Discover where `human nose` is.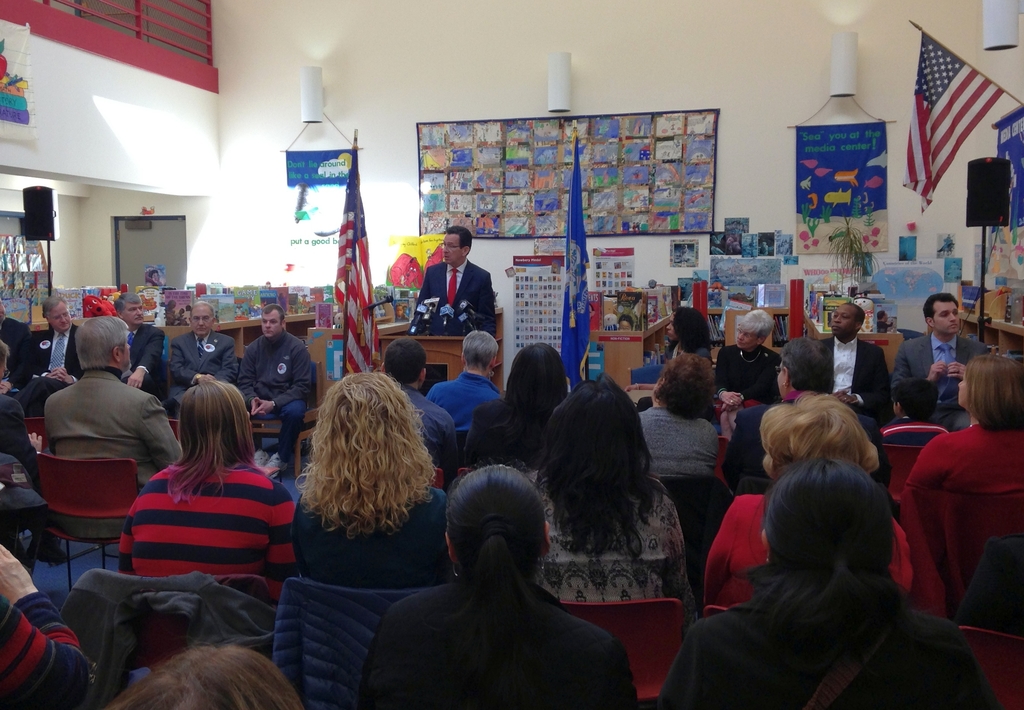
Discovered at [198, 319, 204, 326].
